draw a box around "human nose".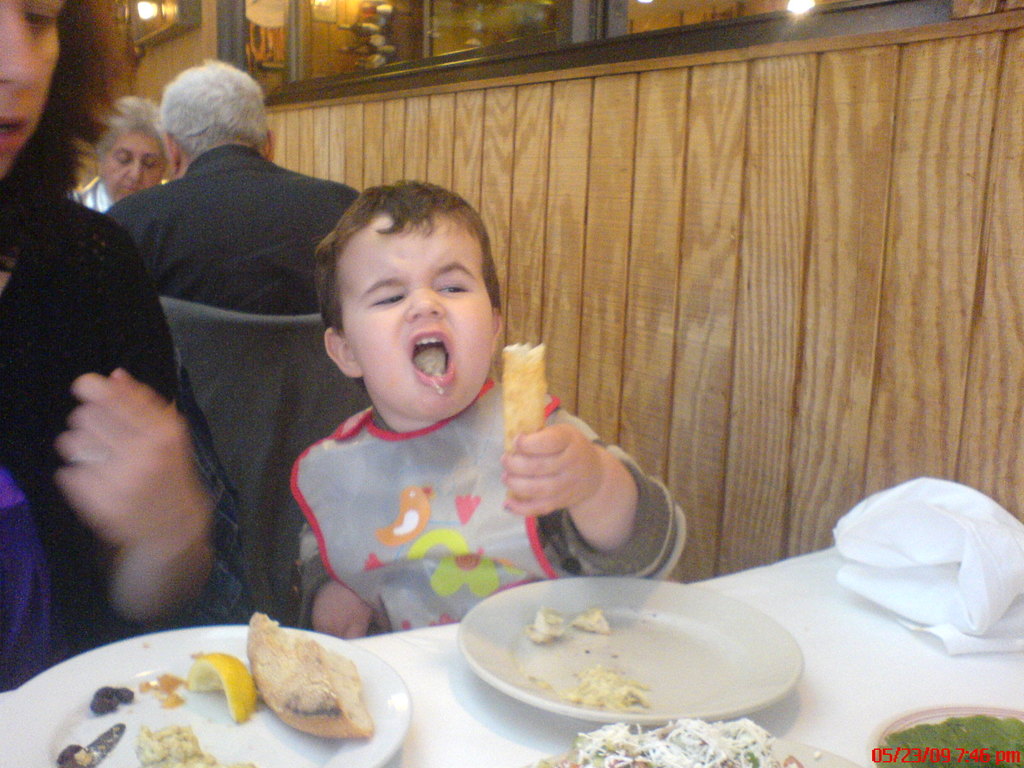
[left=1, top=24, right=40, bottom=89].
